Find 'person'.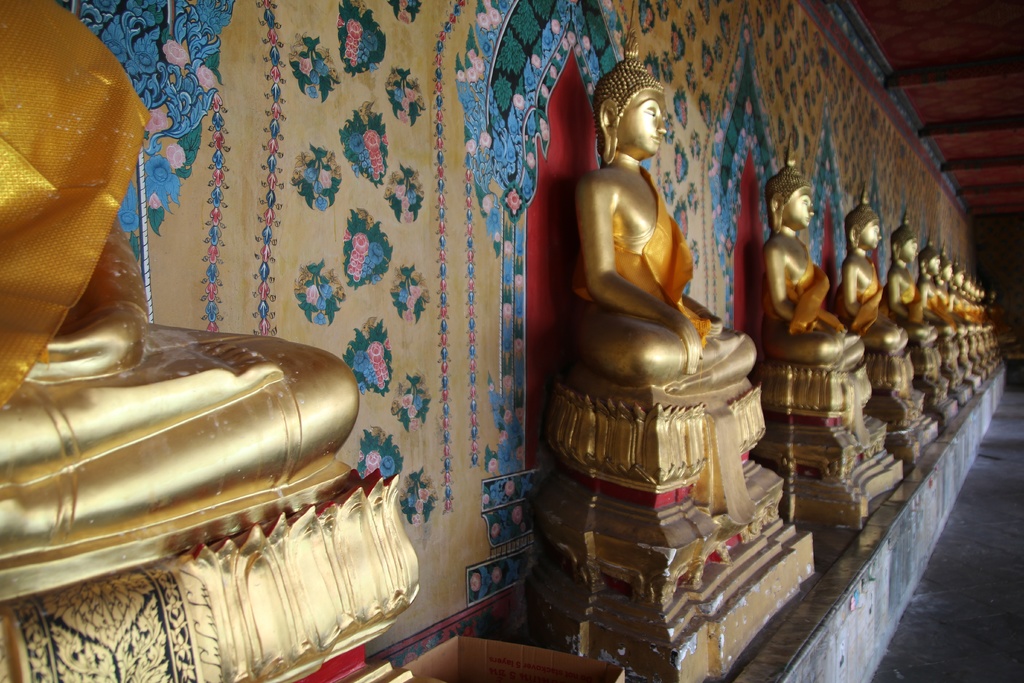
pyautogui.locateOnScreen(914, 229, 955, 324).
